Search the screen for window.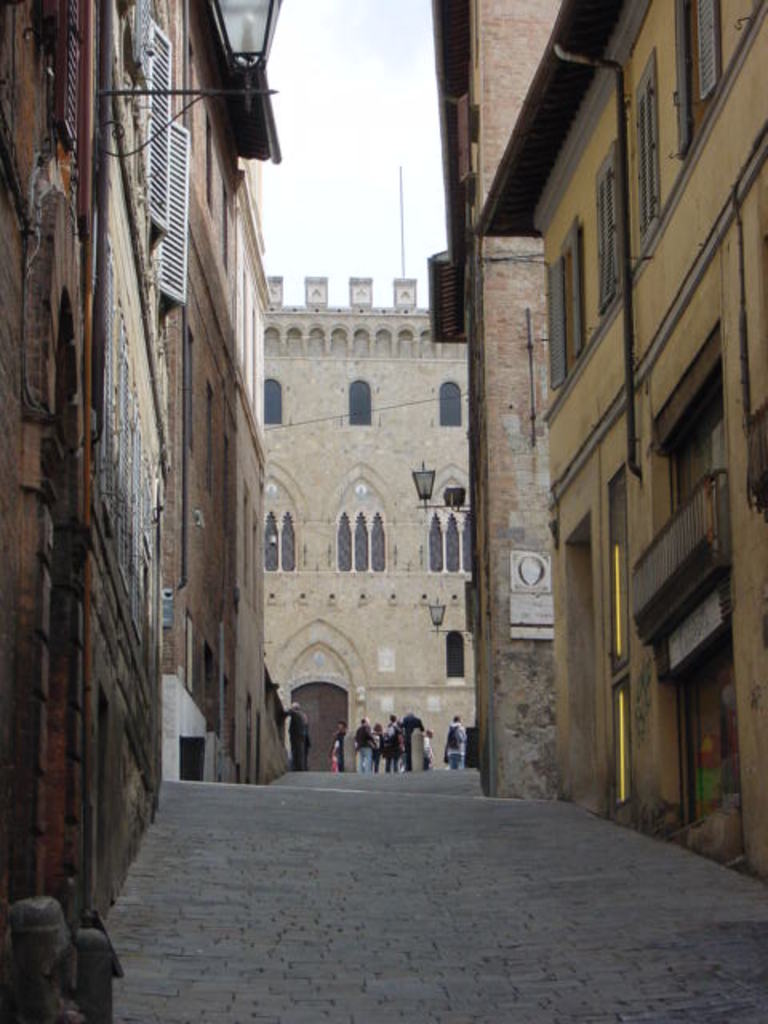
Found at 270 512 293 571.
